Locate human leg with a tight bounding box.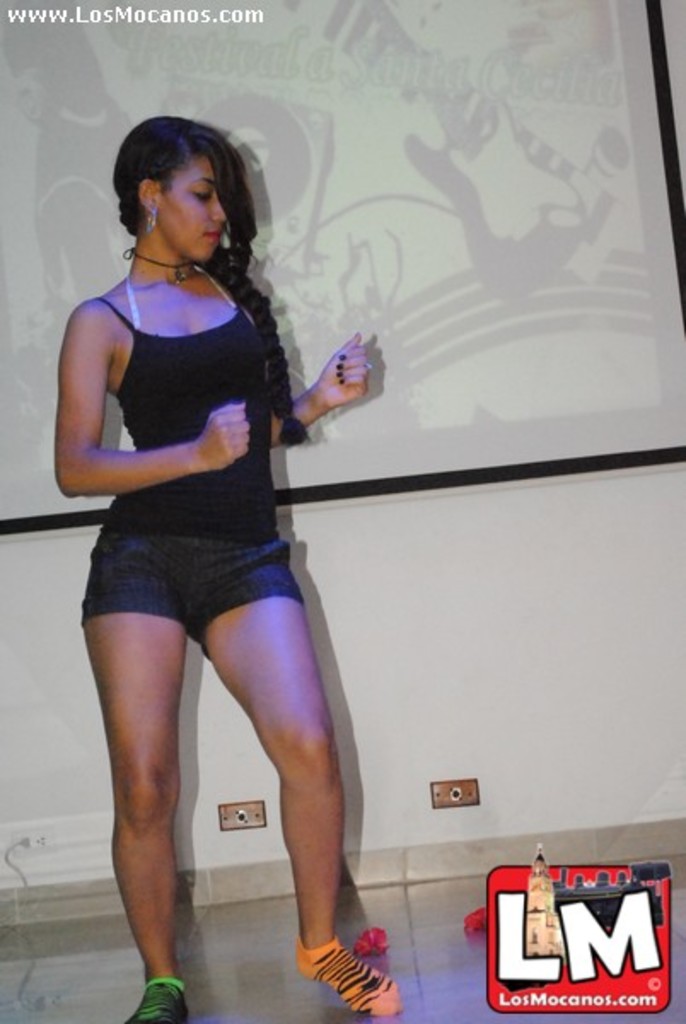
detection(75, 531, 188, 1022).
